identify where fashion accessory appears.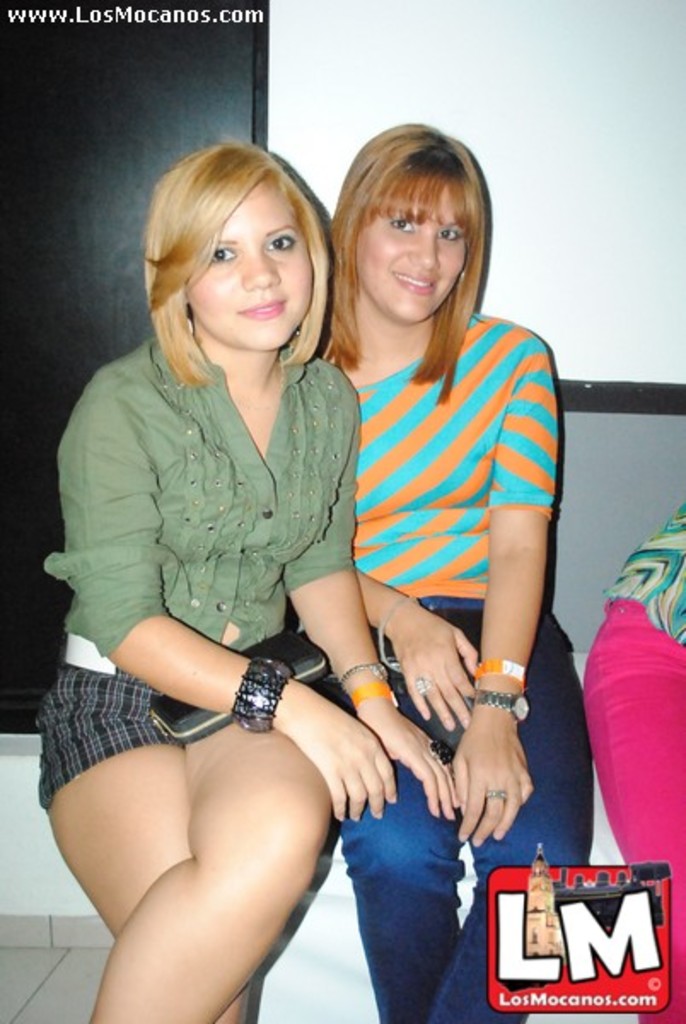
Appears at {"left": 377, "top": 591, "right": 420, "bottom": 674}.
